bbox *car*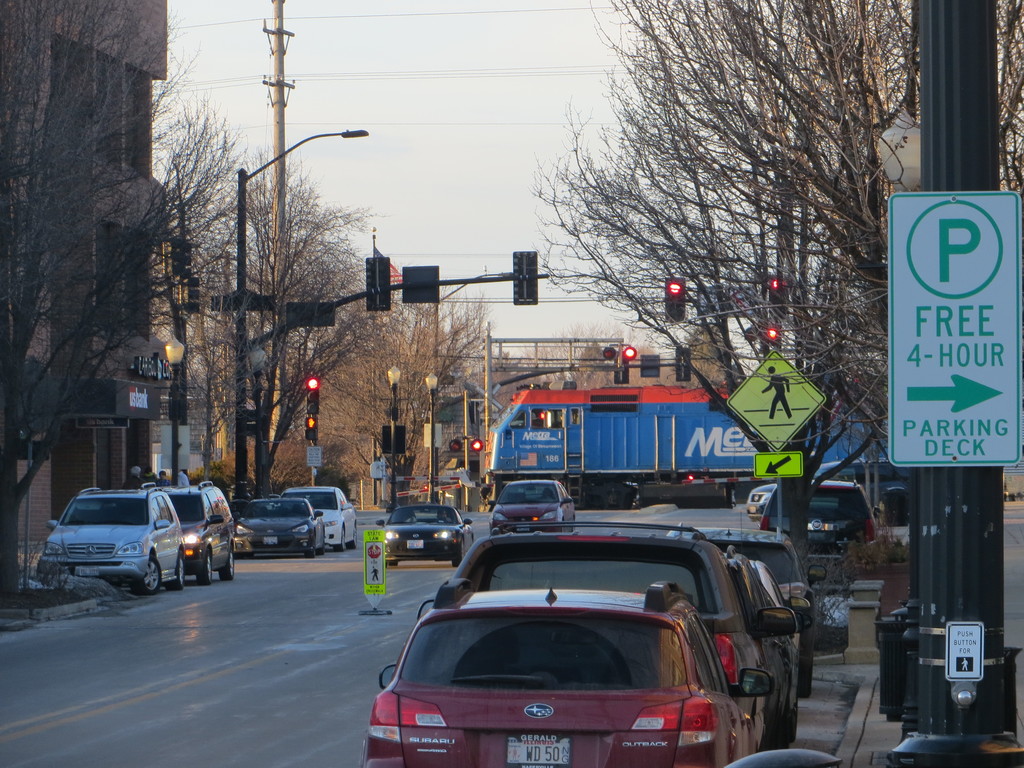
<region>717, 540, 799, 742</region>
